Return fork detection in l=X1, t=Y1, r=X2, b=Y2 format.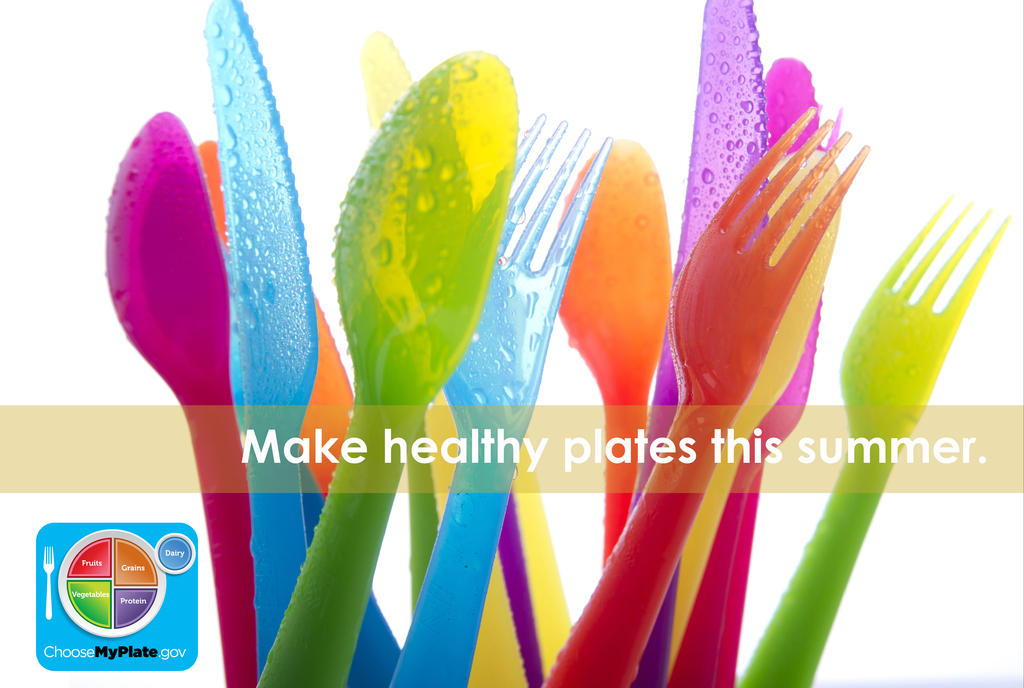
l=40, t=543, r=56, b=622.
